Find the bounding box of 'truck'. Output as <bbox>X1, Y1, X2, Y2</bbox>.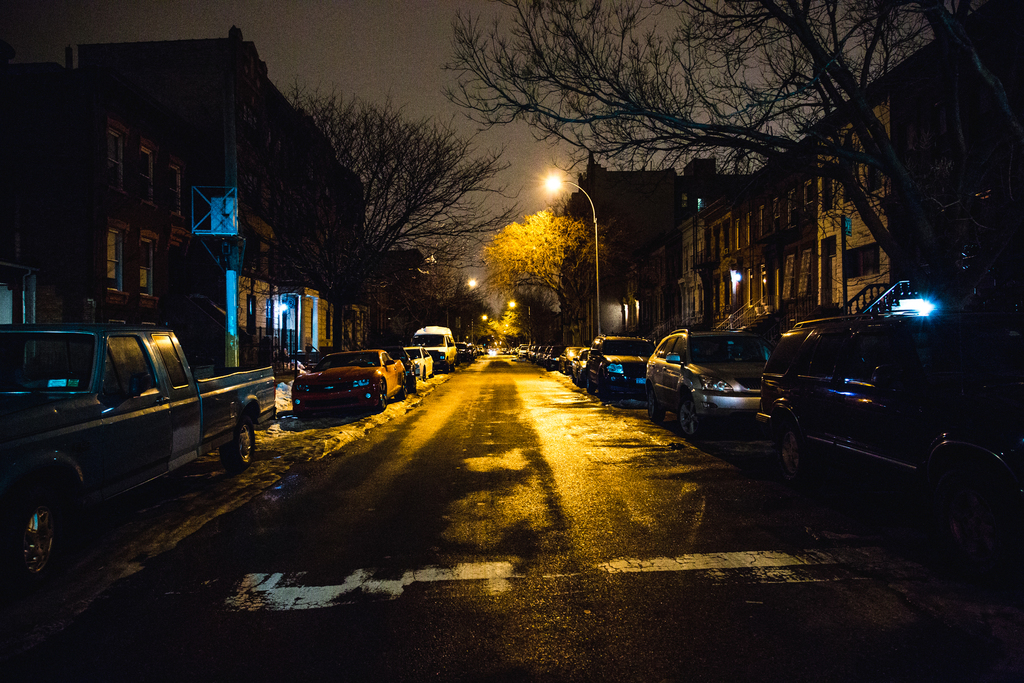
<bbox>3, 312, 262, 568</bbox>.
